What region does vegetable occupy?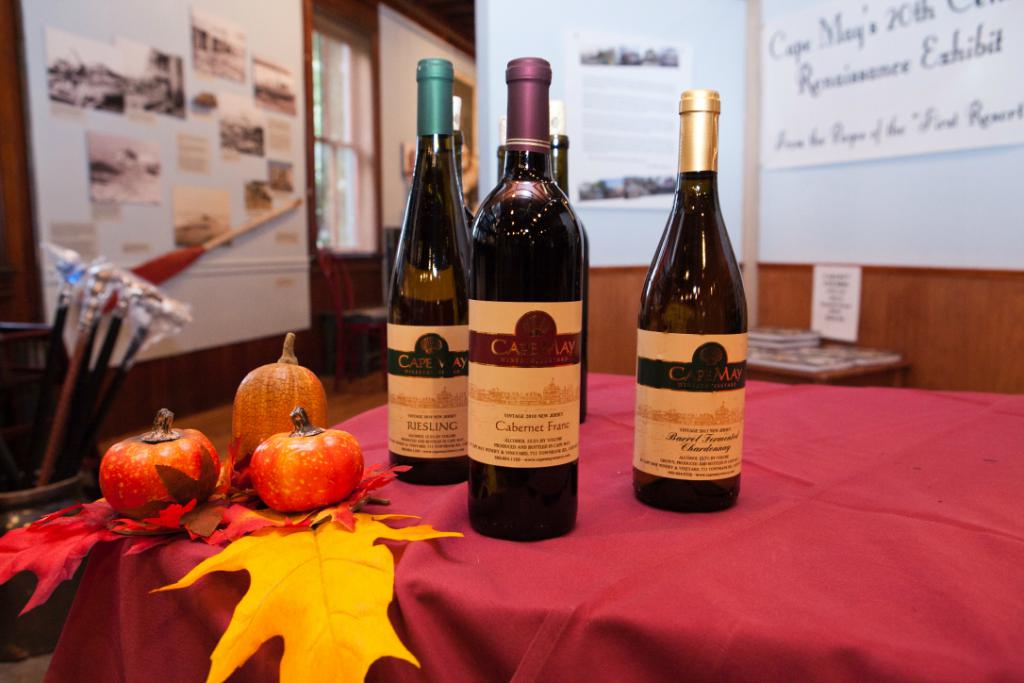
[100, 407, 221, 524].
